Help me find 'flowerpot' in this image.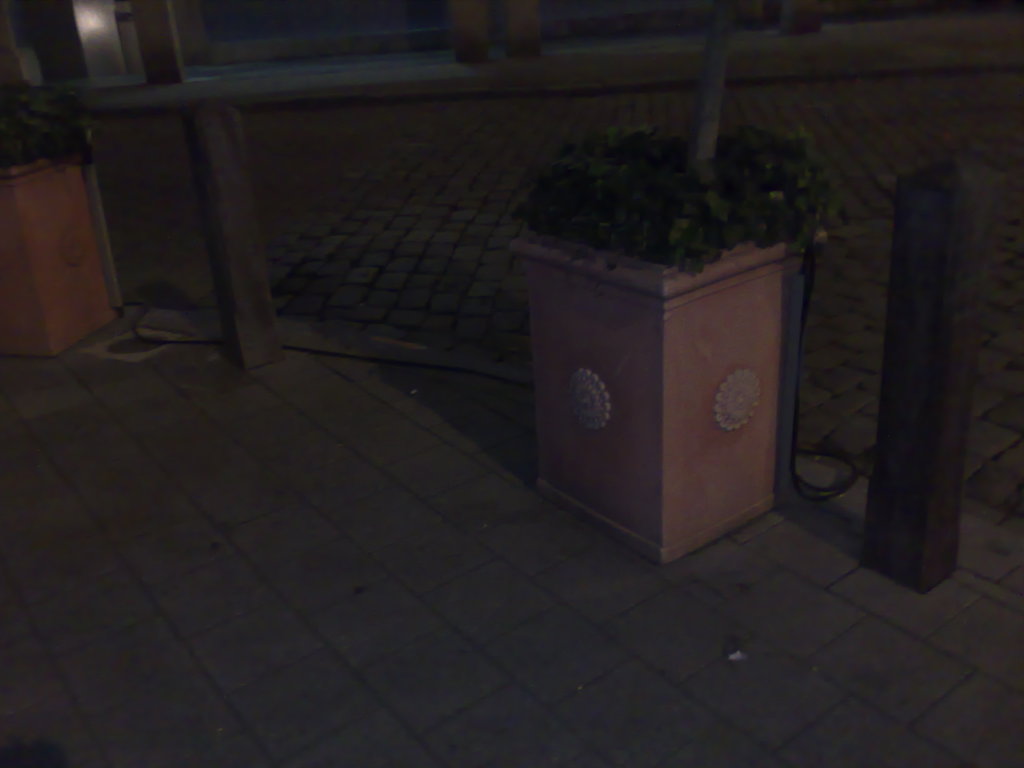
Found it: pyautogui.locateOnScreen(516, 260, 825, 559).
